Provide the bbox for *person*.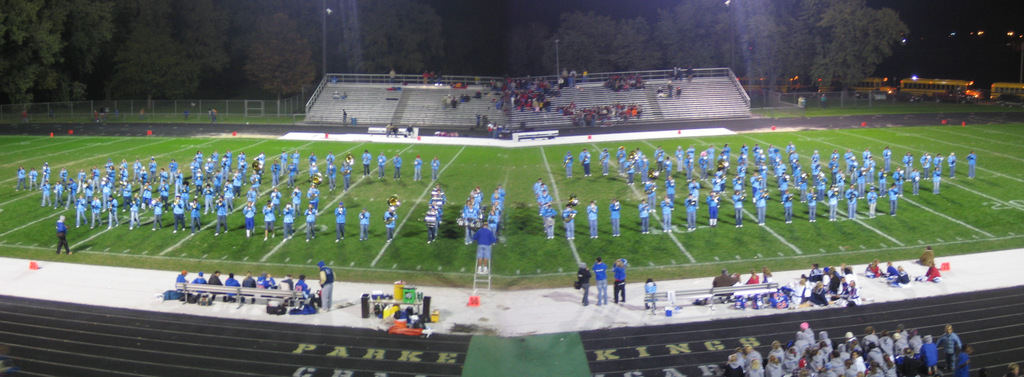
locate(607, 256, 624, 303).
